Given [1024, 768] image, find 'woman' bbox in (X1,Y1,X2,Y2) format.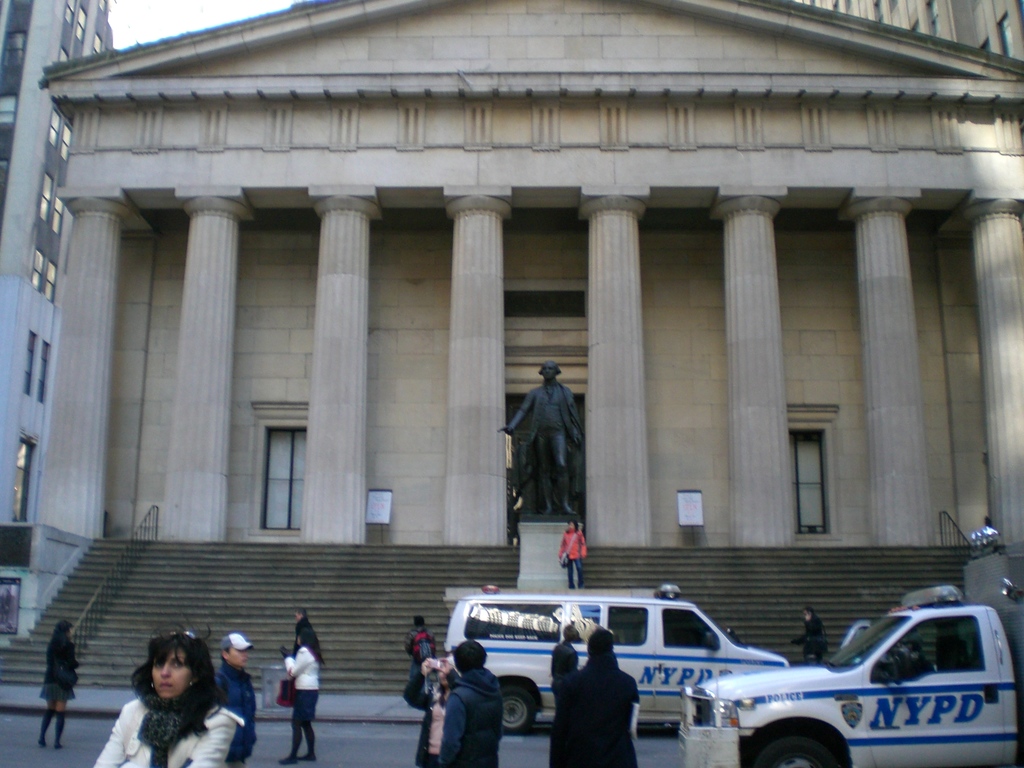
(280,622,321,766).
